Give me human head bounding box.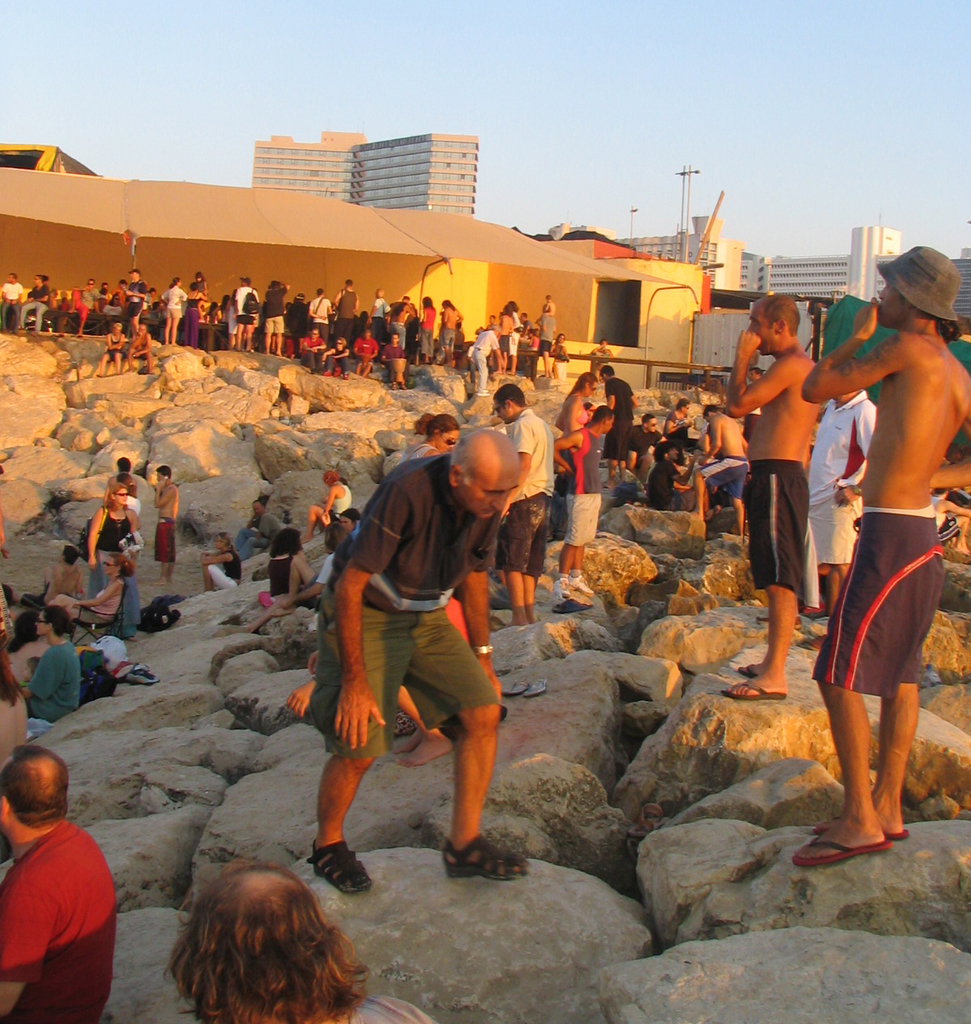
select_region(32, 273, 41, 288).
